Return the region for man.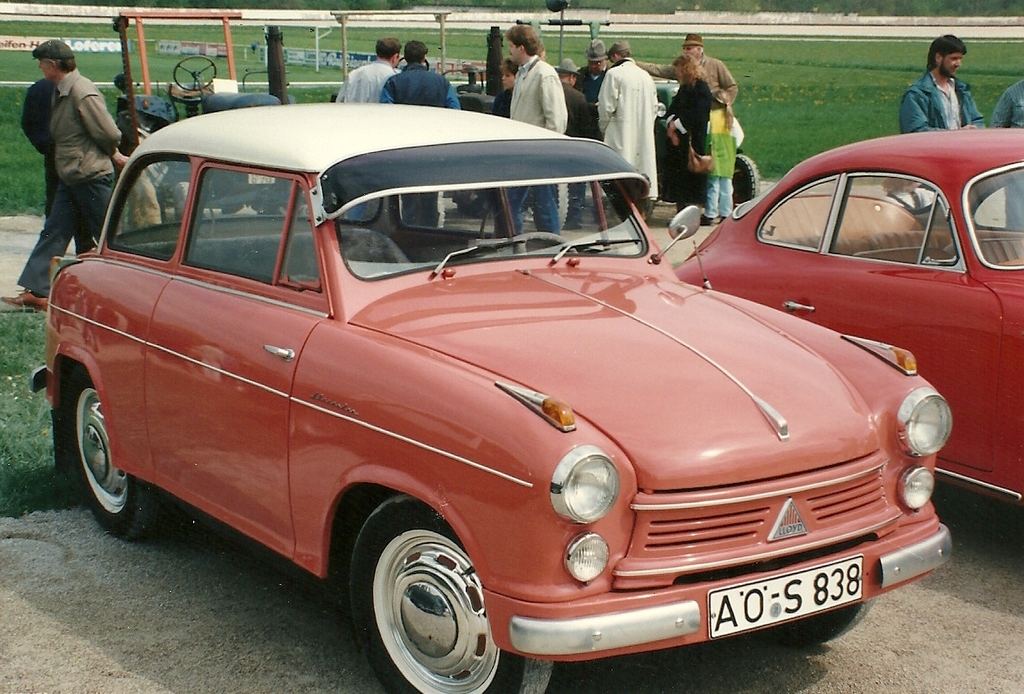
<box>557,57,593,231</box>.
